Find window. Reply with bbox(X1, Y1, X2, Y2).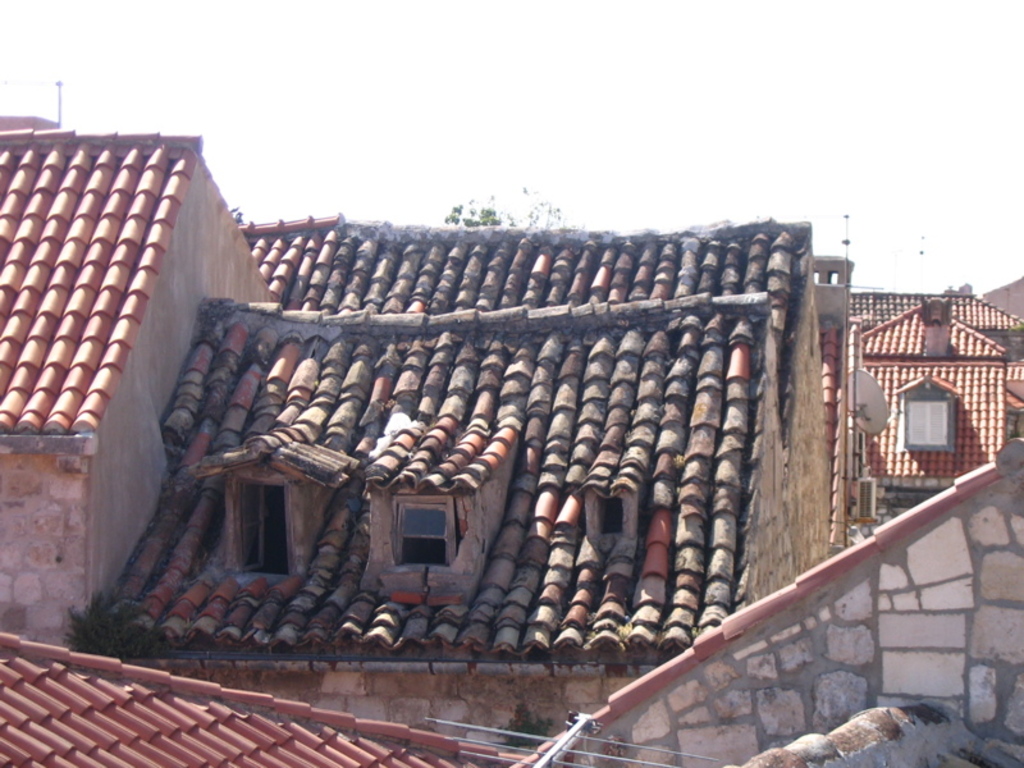
bbox(896, 393, 956, 451).
